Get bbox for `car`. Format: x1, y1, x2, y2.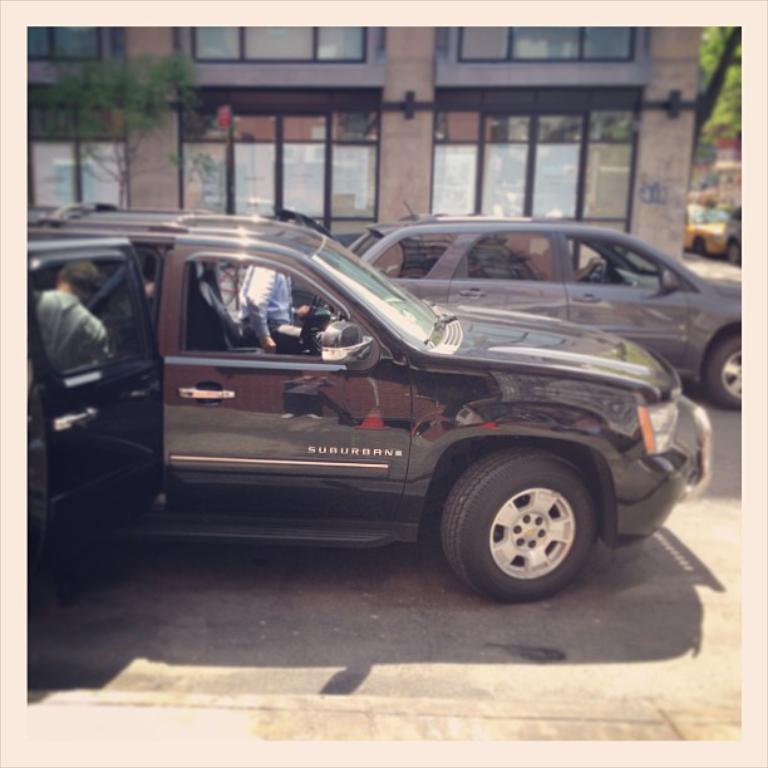
353, 201, 743, 419.
